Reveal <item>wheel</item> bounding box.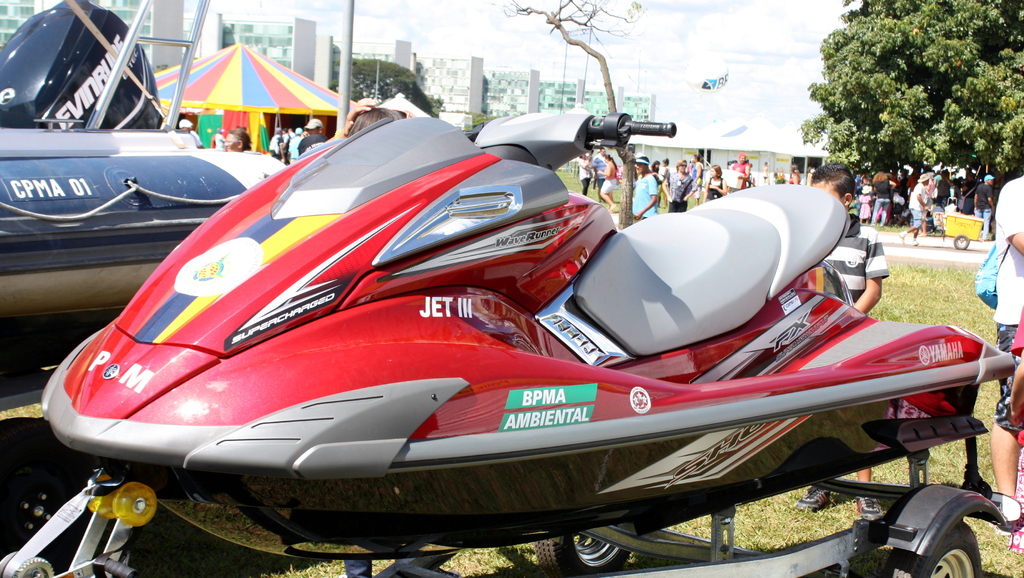
Revealed: bbox(0, 415, 90, 572).
